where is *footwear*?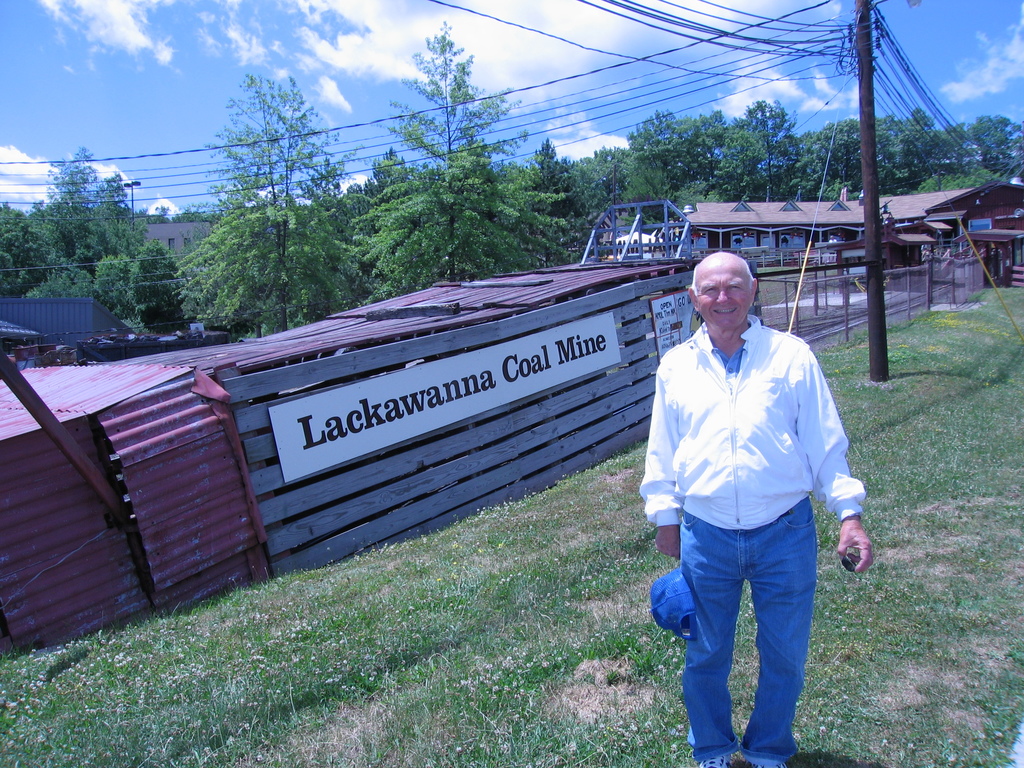
700, 755, 729, 767.
